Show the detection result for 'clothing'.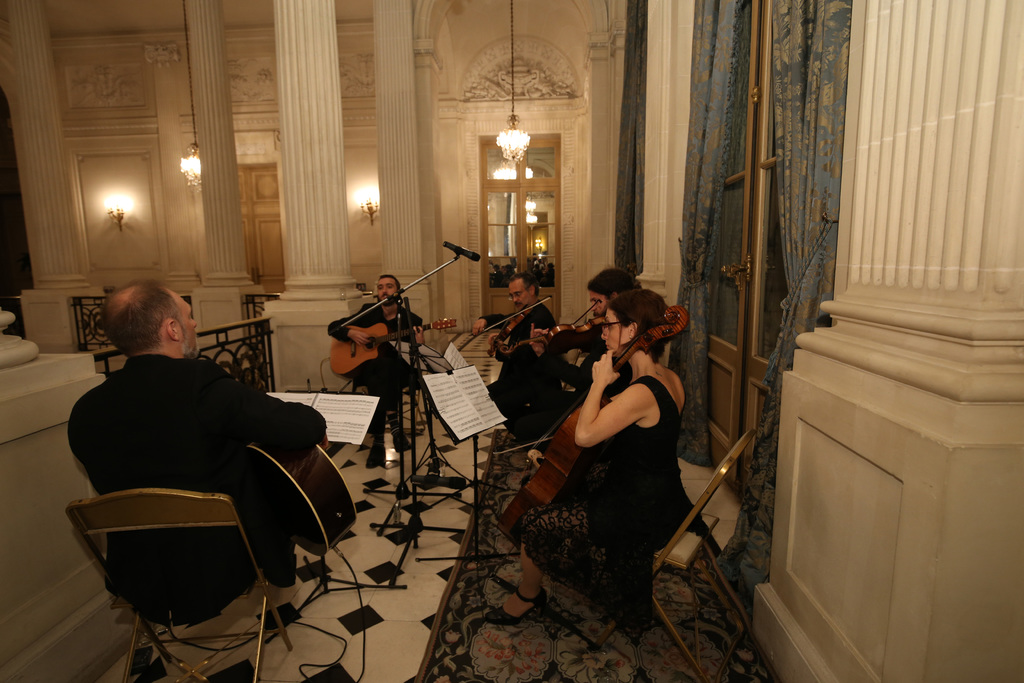
x1=327, y1=303, x2=424, y2=442.
